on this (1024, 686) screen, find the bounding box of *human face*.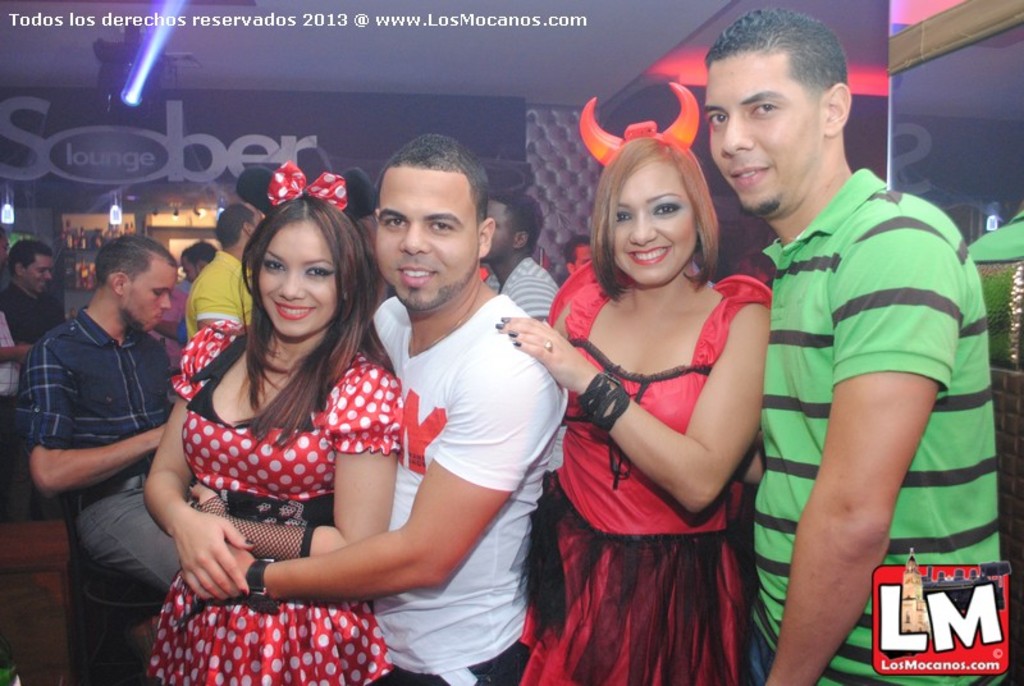
Bounding box: 376,163,475,308.
